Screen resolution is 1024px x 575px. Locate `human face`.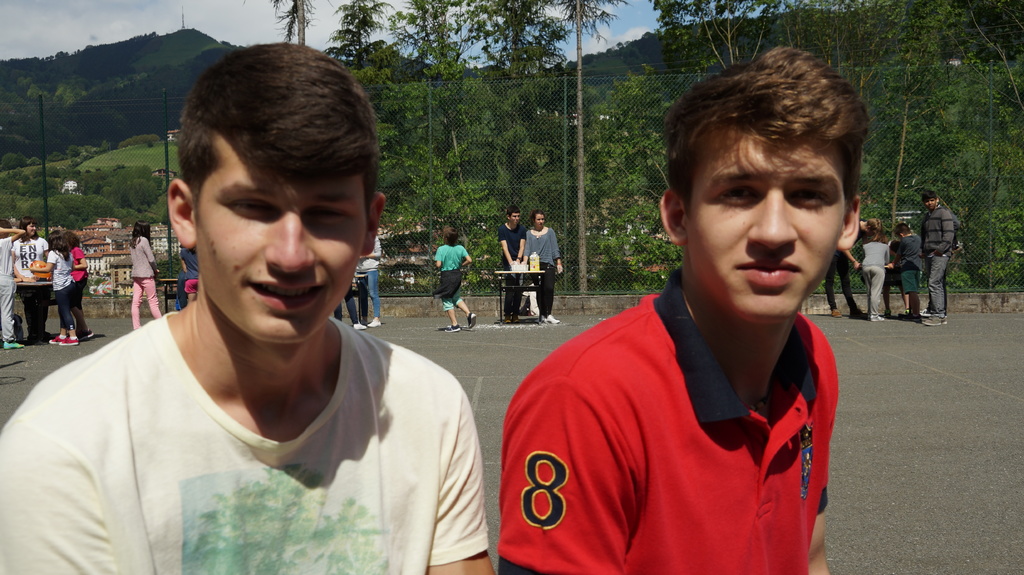
{"x1": 682, "y1": 130, "x2": 863, "y2": 309}.
